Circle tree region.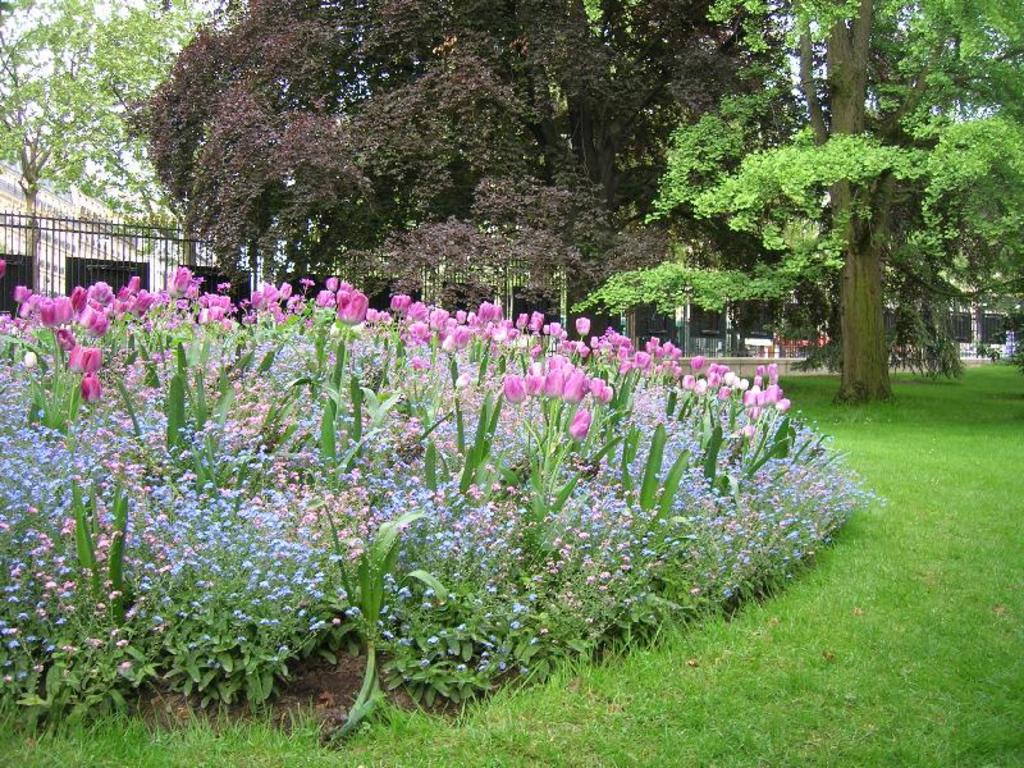
Region: left=0, top=0, right=197, bottom=302.
